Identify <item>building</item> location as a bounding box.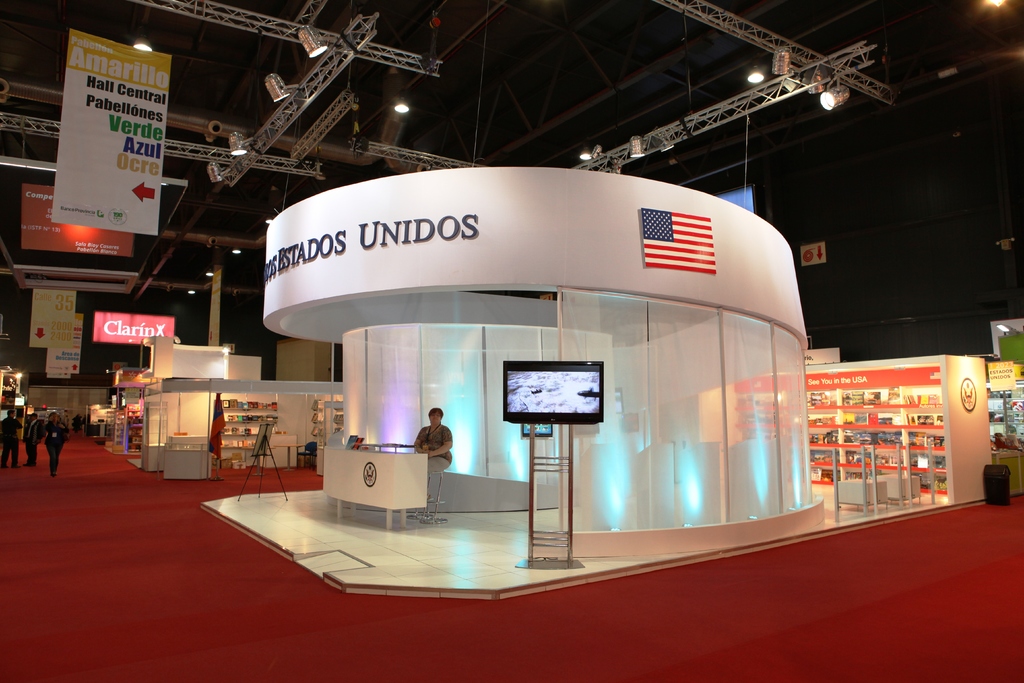
crop(0, 0, 1023, 682).
